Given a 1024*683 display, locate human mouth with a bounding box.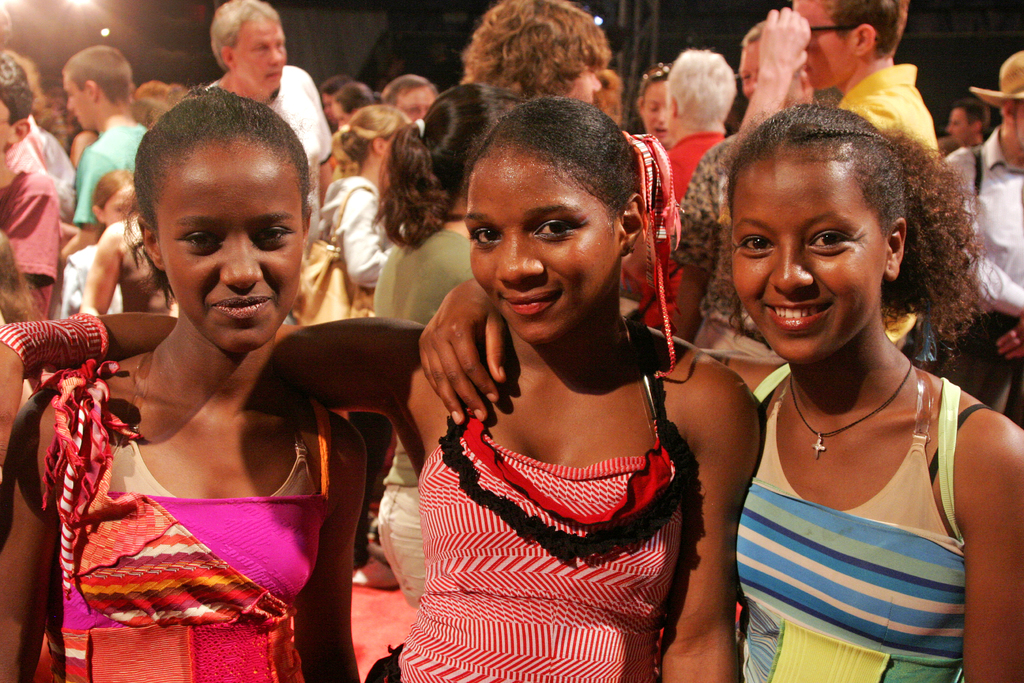
Located: (x1=69, y1=110, x2=83, y2=120).
